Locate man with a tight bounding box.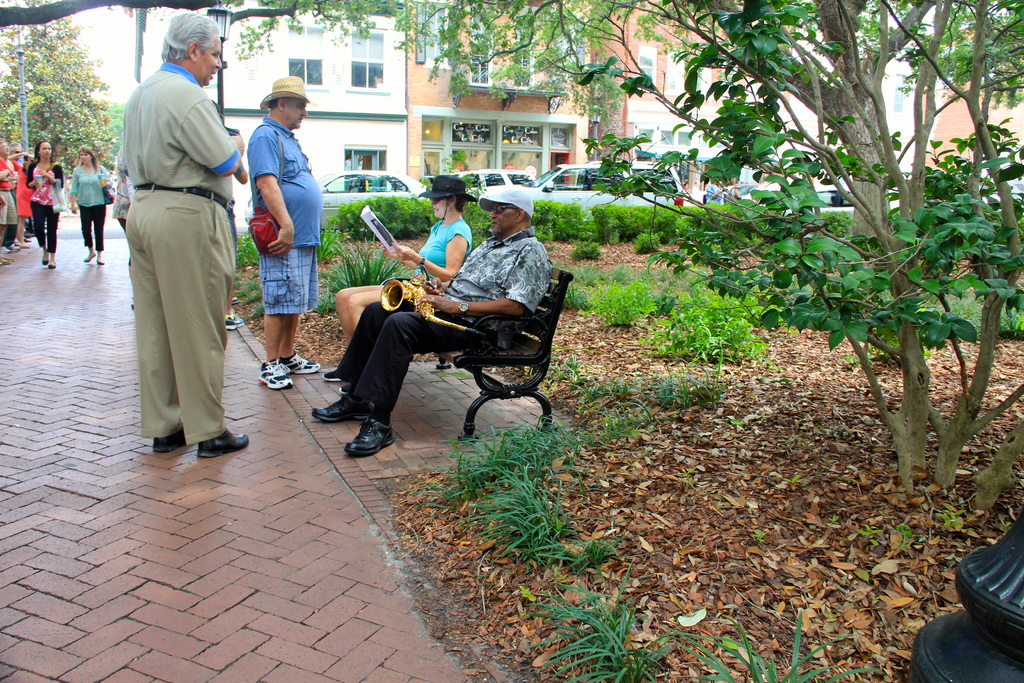
x1=309, y1=187, x2=551, y2=457.
